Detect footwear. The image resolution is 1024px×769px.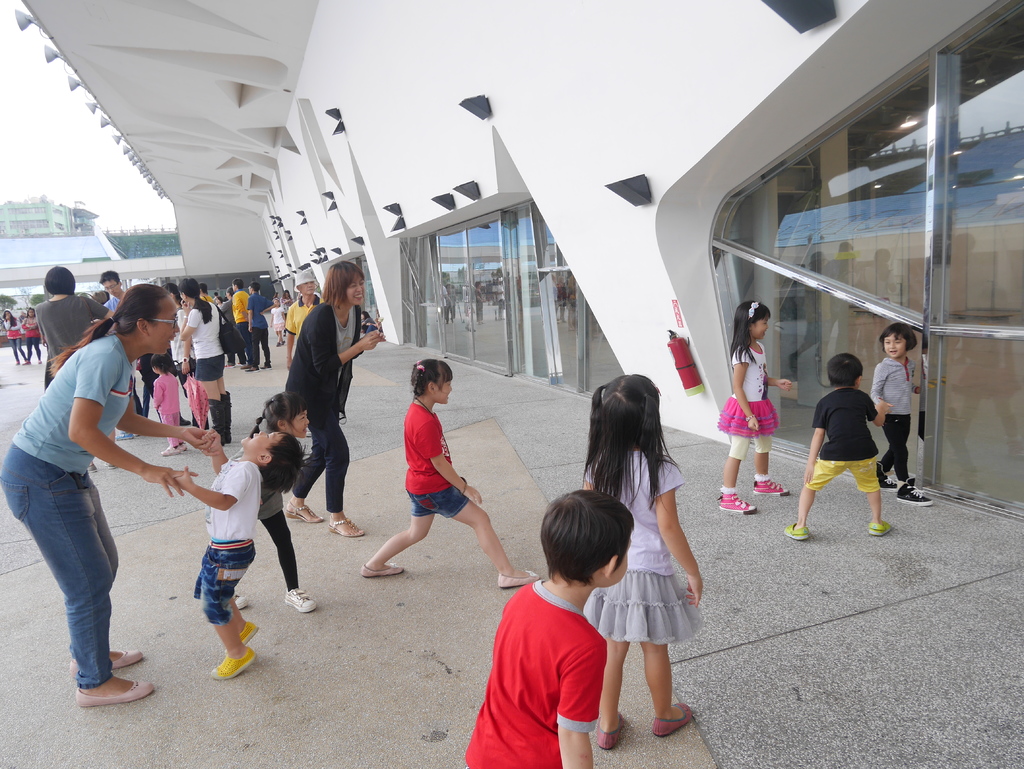
x1=179 y1=437 x2=188 y2=451.
